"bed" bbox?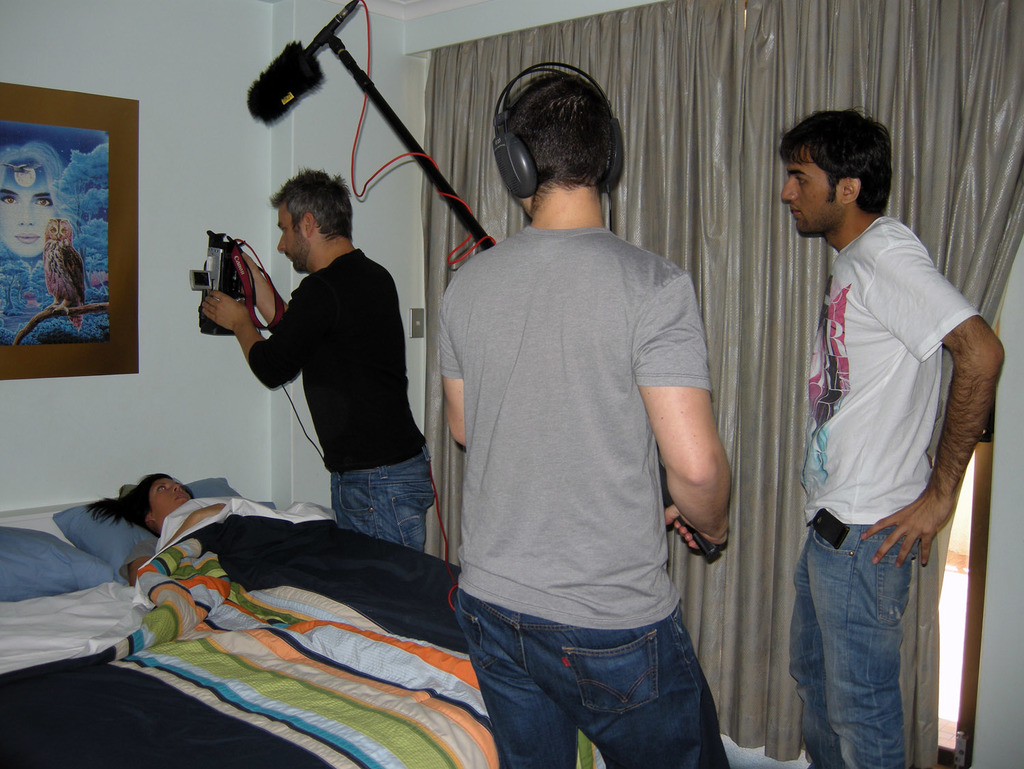
{"left": 0, "top": 462, "right": 610, "bottom": 768}
